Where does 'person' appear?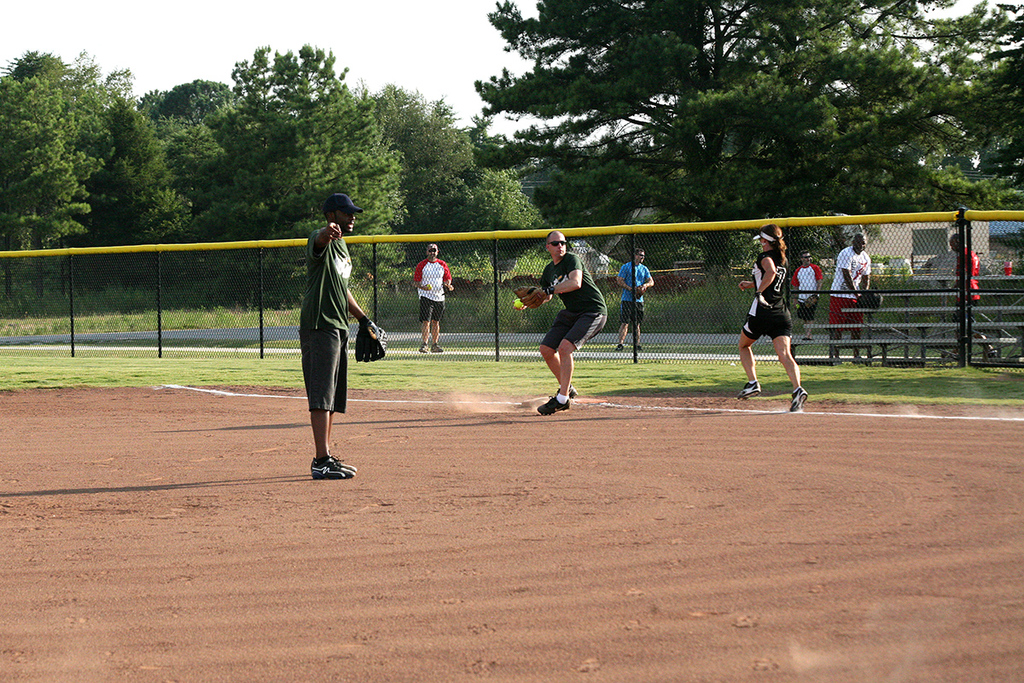
Appears at 303, 195, 378, 482.
